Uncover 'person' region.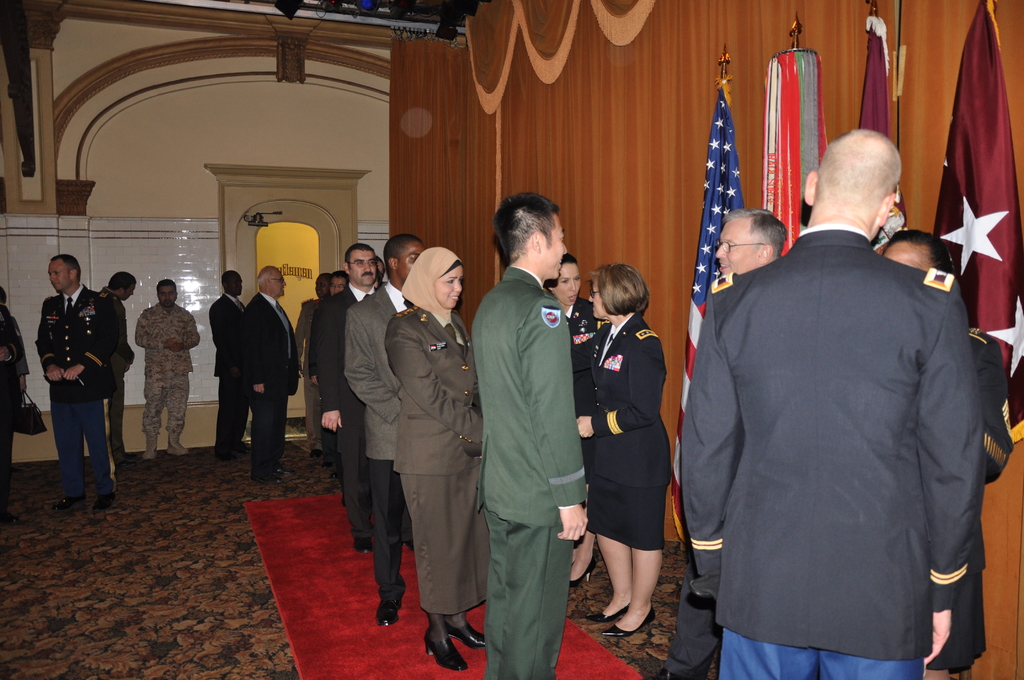
Uncovered: (542, 248, 592, 594).
